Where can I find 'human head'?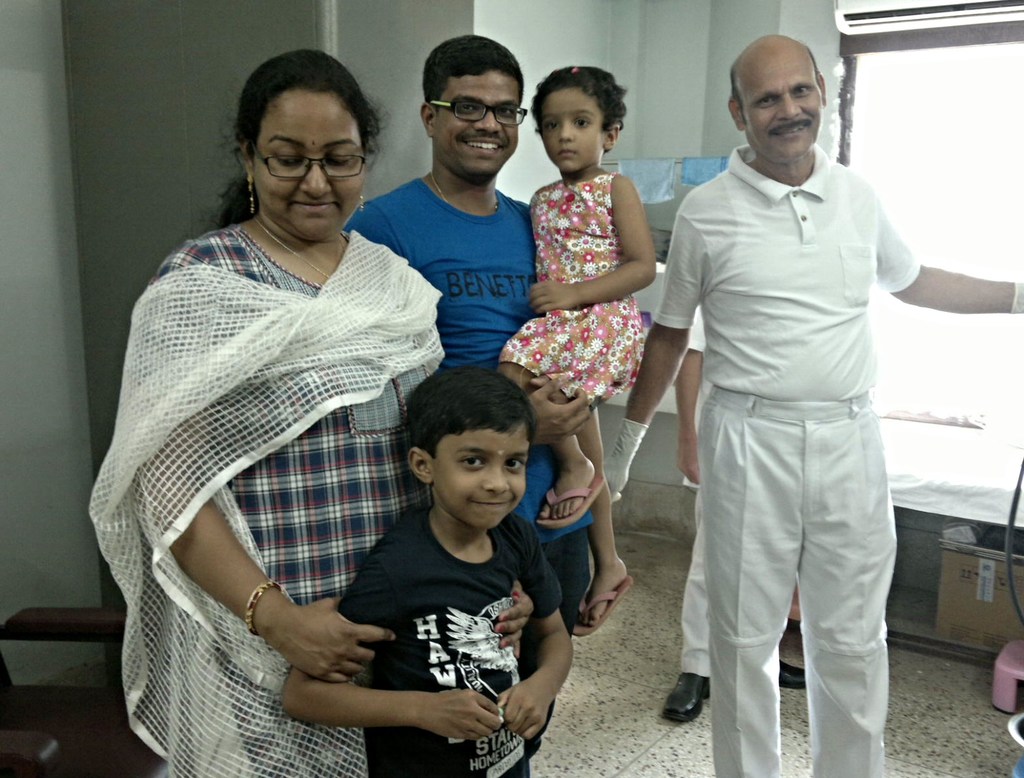
You can find it at detection(238, 50, 370, 240).
